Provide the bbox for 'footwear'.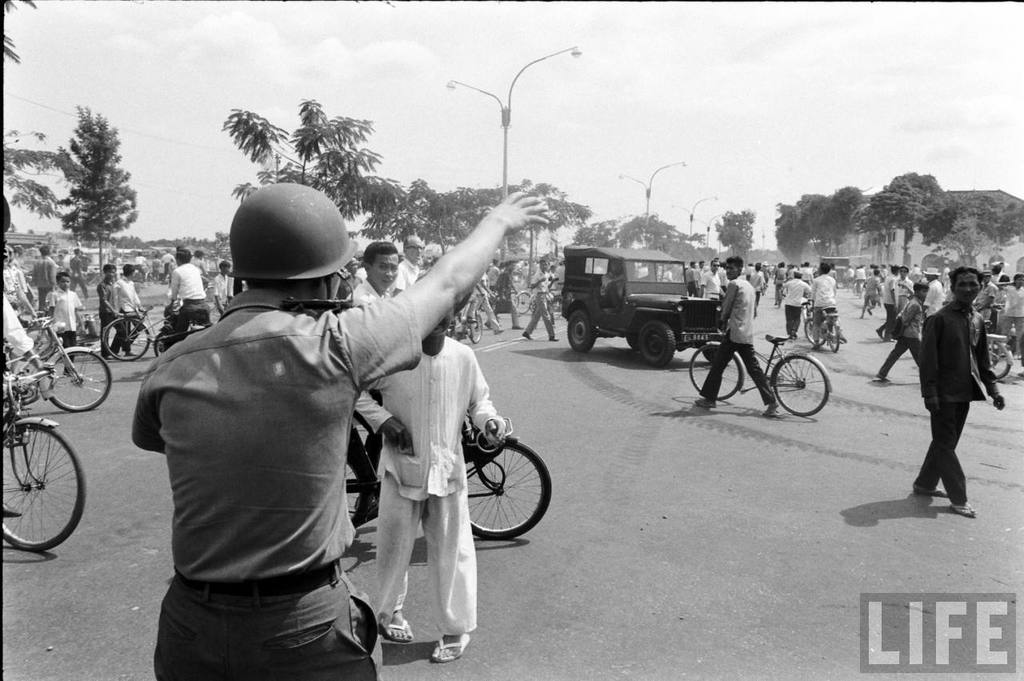
914,488,951,496.
